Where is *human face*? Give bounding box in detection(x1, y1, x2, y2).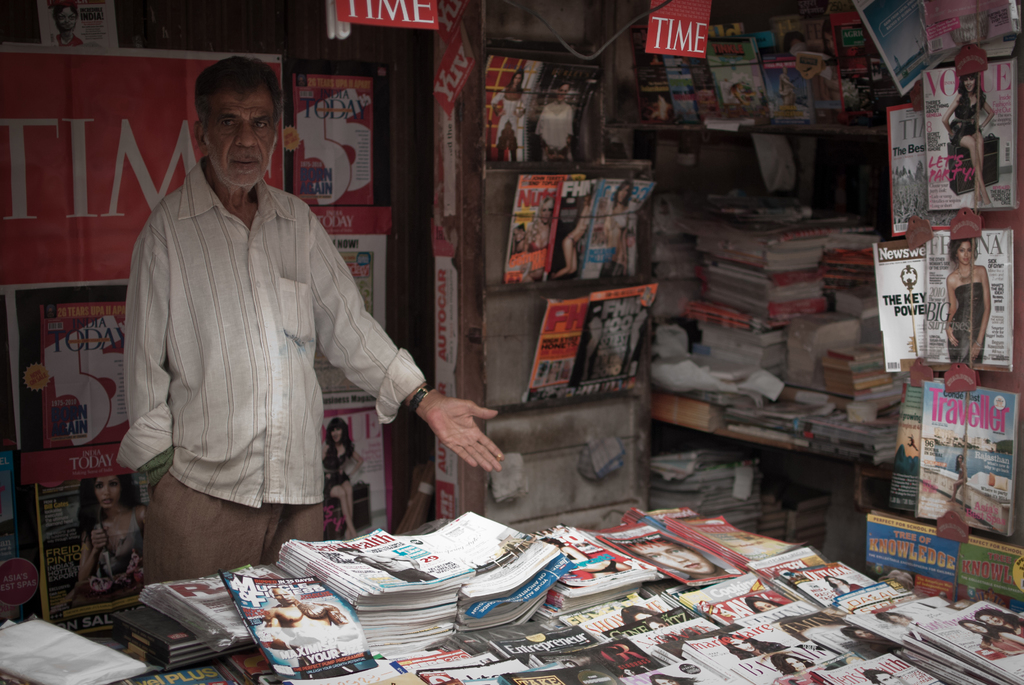
detection(963, 75, 974, 92).
